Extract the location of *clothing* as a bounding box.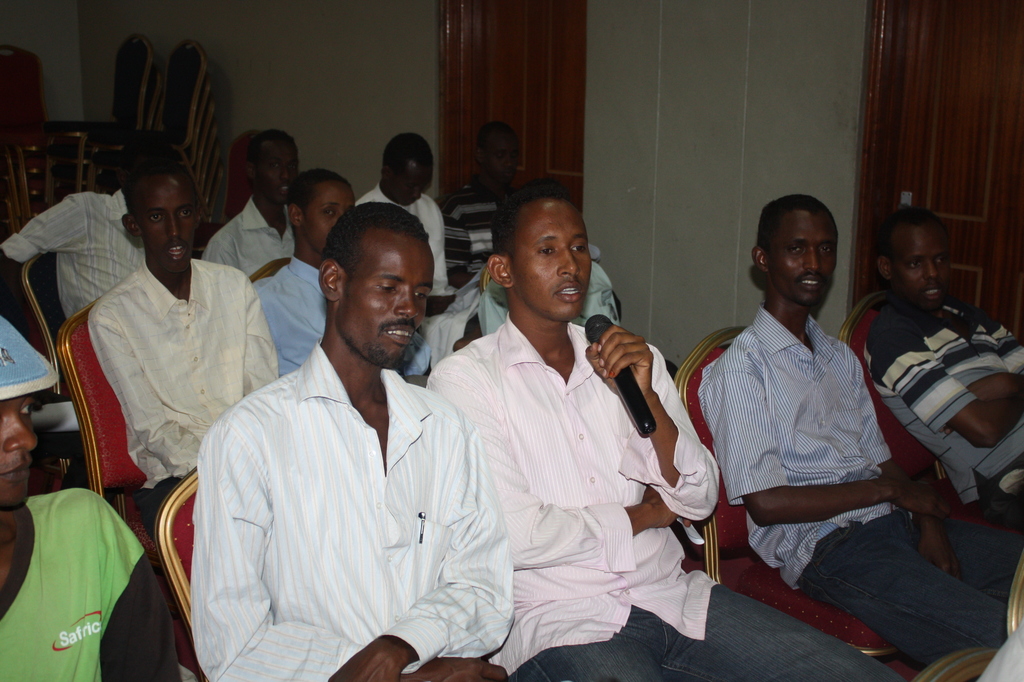
pyautogui.locateOnScreen(180, 295, 508, 676).
